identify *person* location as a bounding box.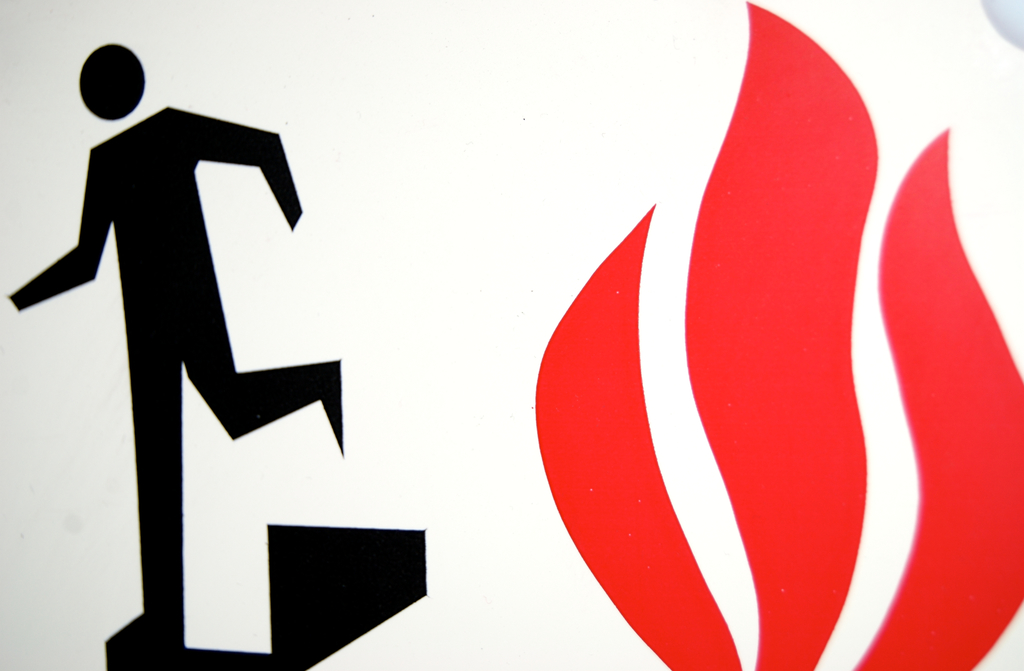
42:49:283:670.
